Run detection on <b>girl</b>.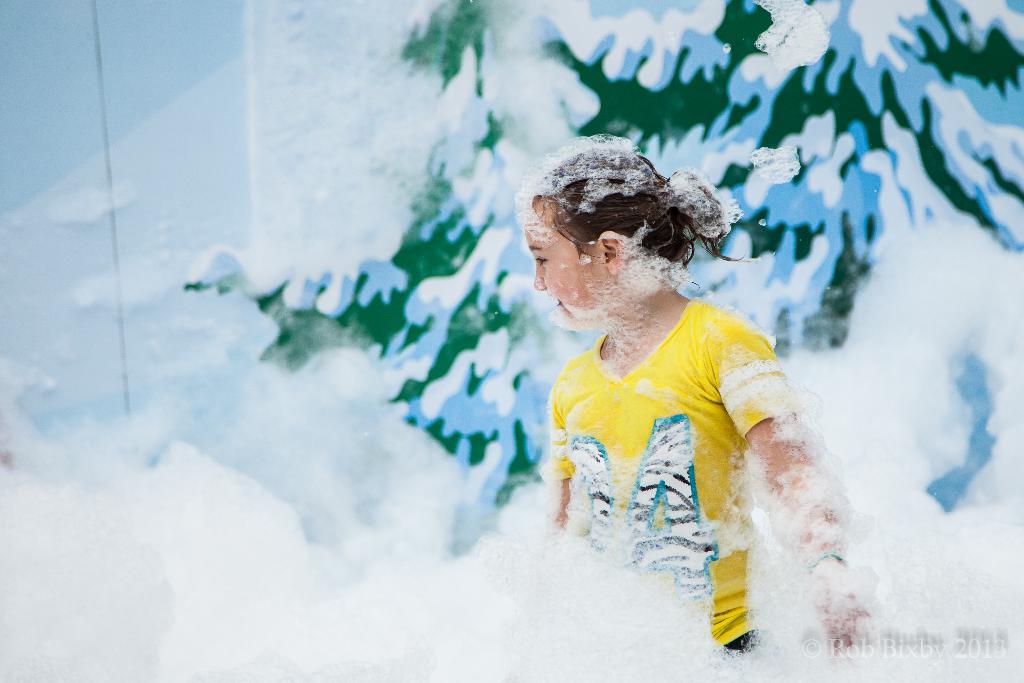
Result: 529, 135, 876, 662.
